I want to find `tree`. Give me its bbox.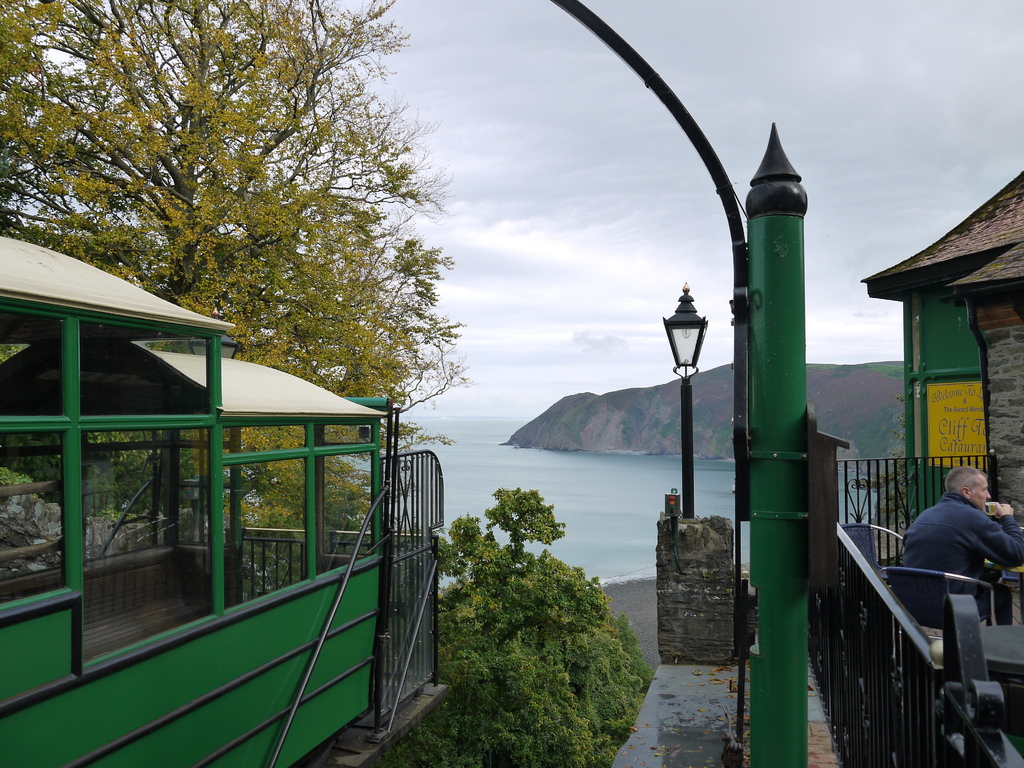
{"left": 366, "top": 481, "right": 664, "bottom": 767}.
